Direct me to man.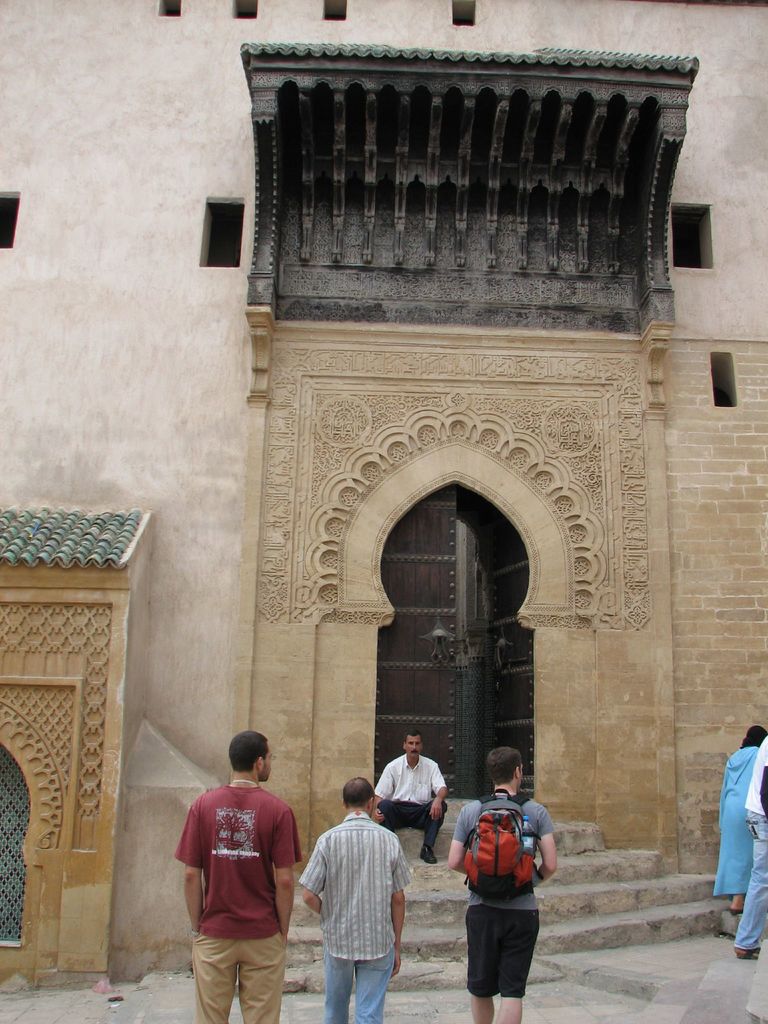
Direction: x1=442, y1=750, x2=561, y2=1023.
